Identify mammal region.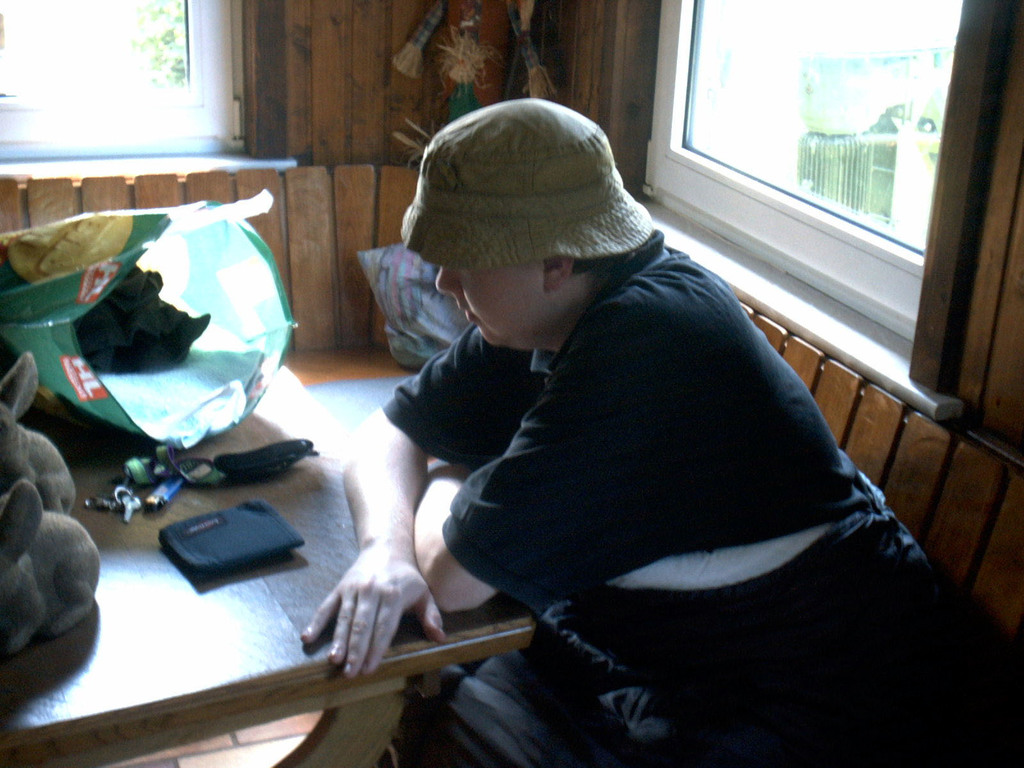
Region: locate(294, 120, 941, 757).
